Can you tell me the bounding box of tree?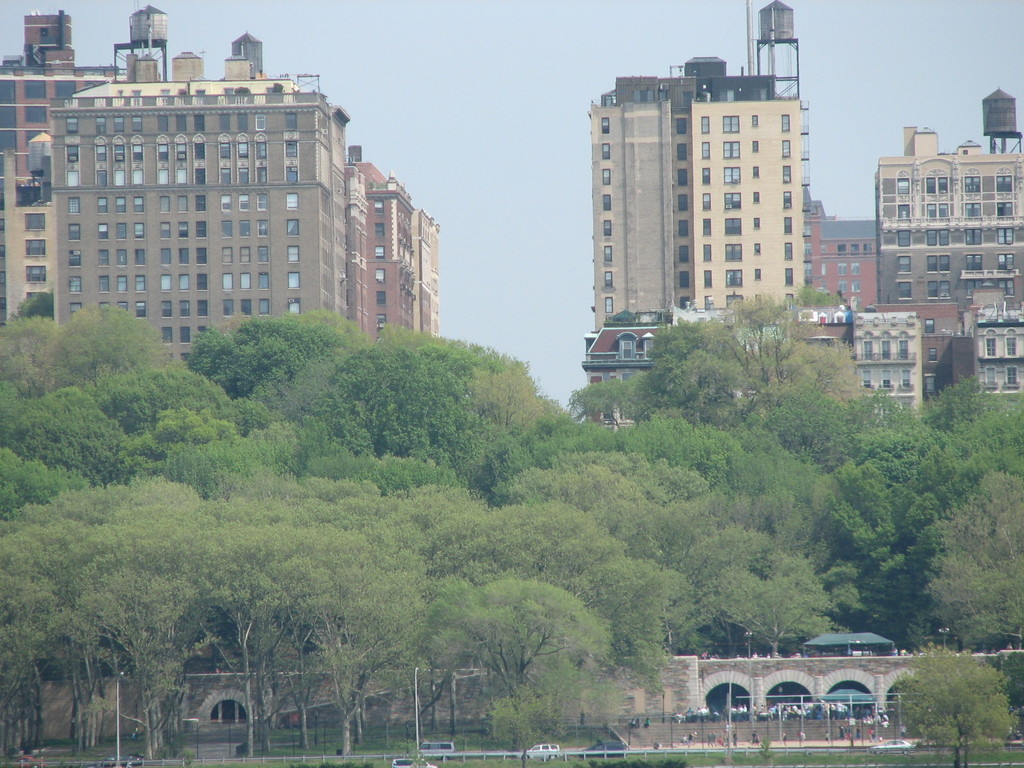
detection(660, 486, 882, 661).
